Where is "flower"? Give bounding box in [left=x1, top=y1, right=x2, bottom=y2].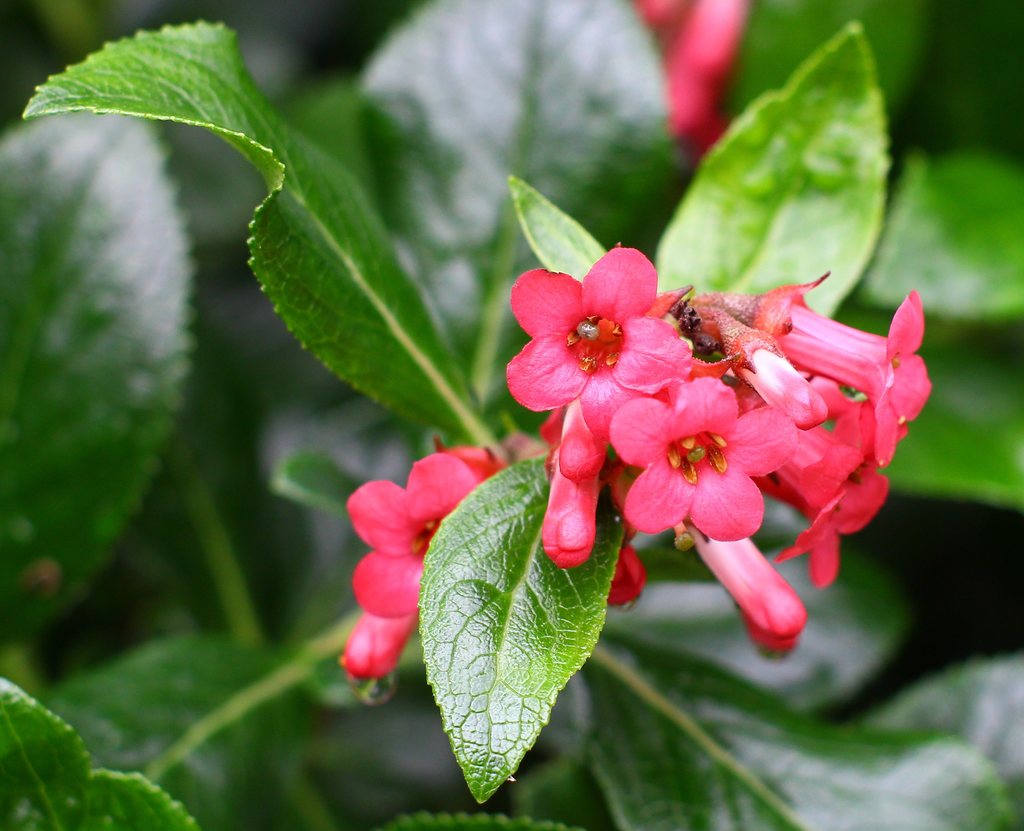
[left=516, top=243, right=690, bottom=422].
